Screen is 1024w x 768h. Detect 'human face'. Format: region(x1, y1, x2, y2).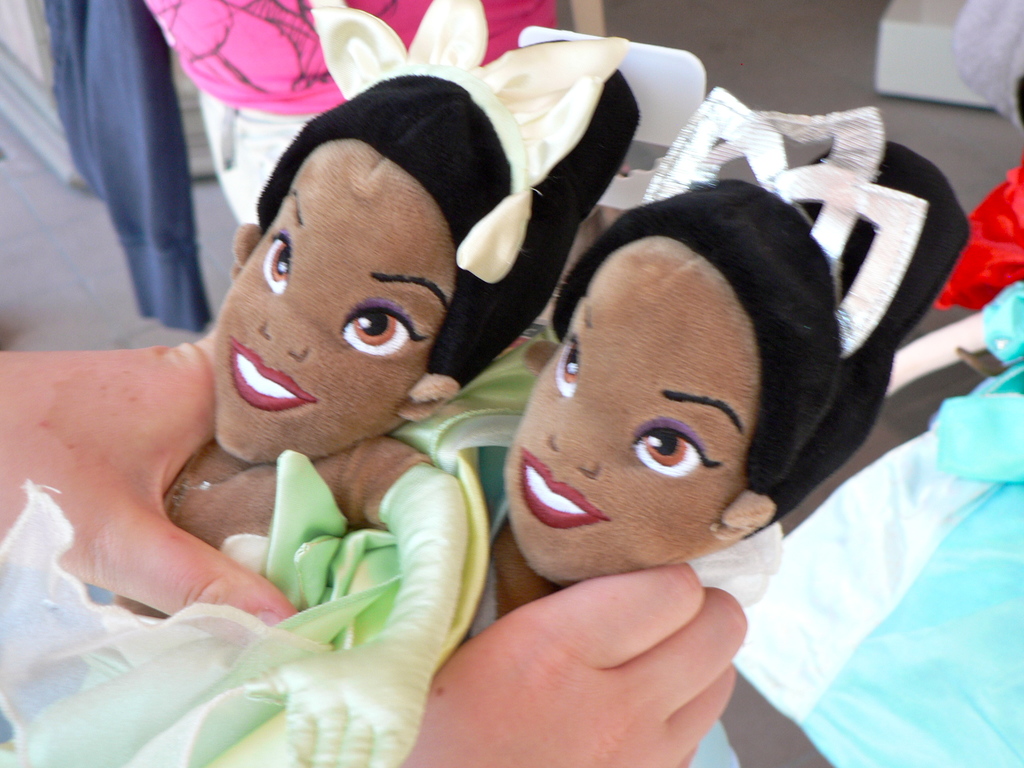
region(504, 230, 760, 584).
